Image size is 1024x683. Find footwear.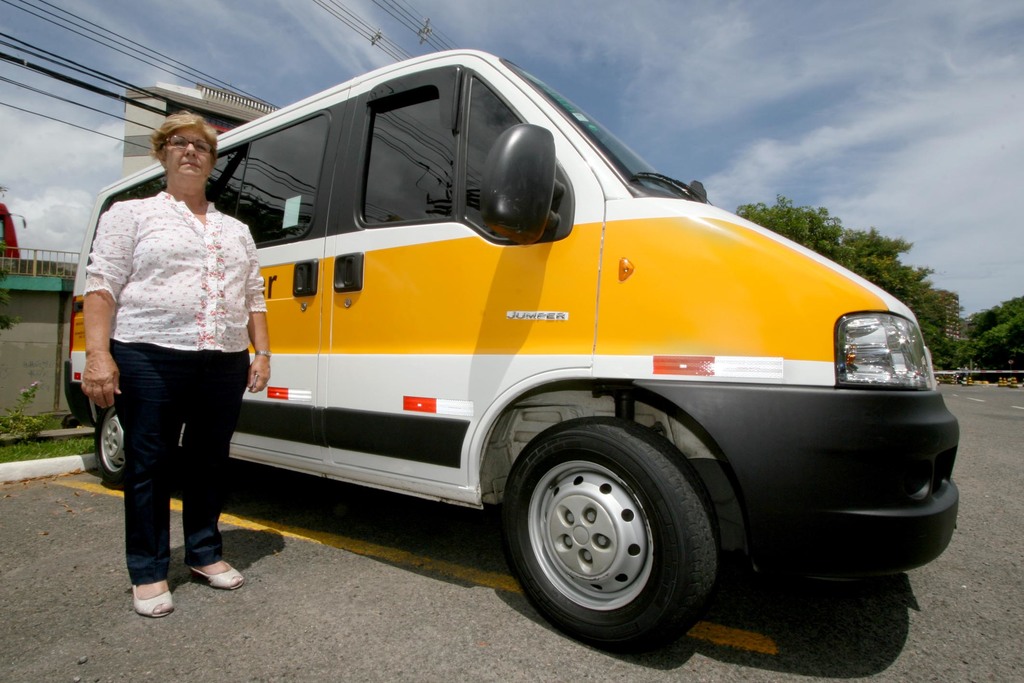
190:558:245:587.
